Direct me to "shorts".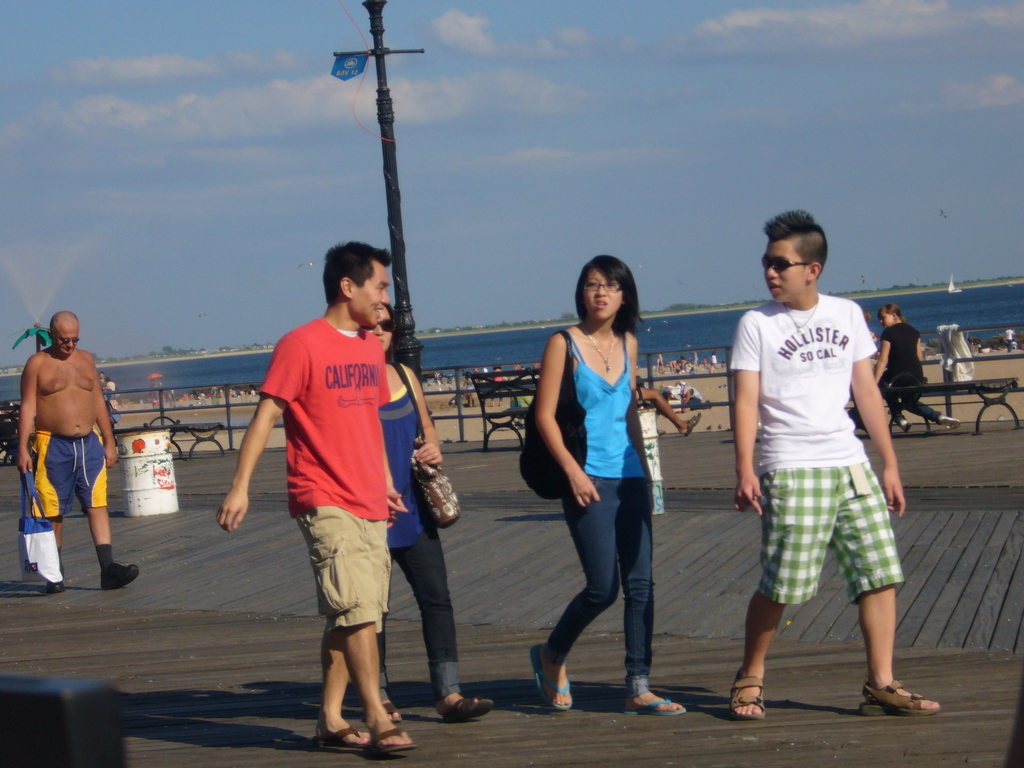
Direction: bbox=(297, 505, 391, 632).
